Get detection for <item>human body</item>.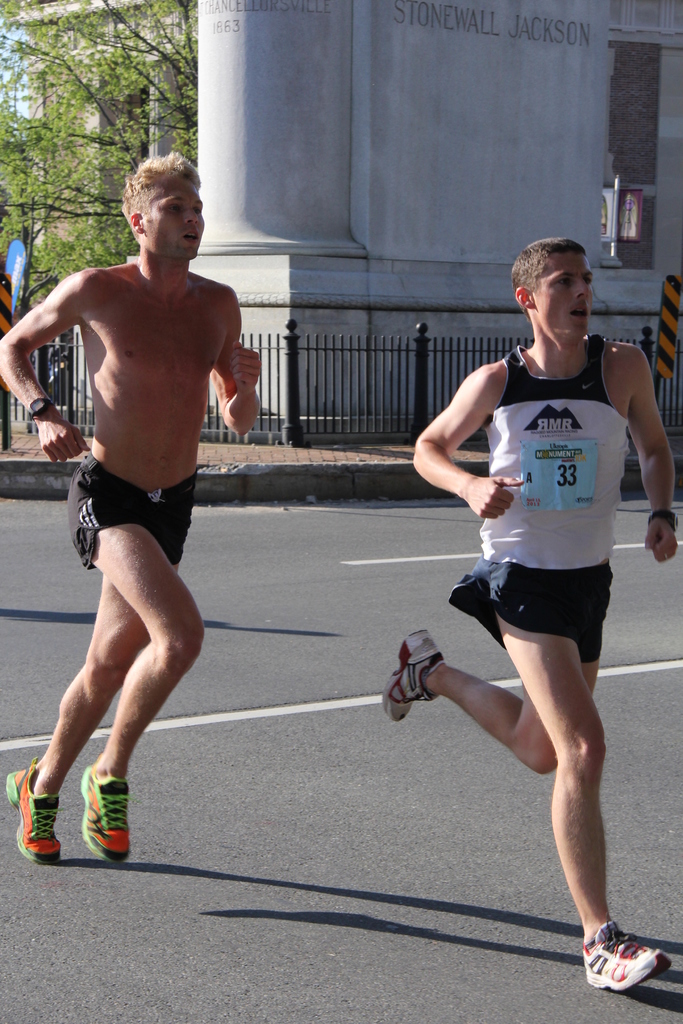
Detection: (x1=377, y1=232, x2=674, y2=998).
